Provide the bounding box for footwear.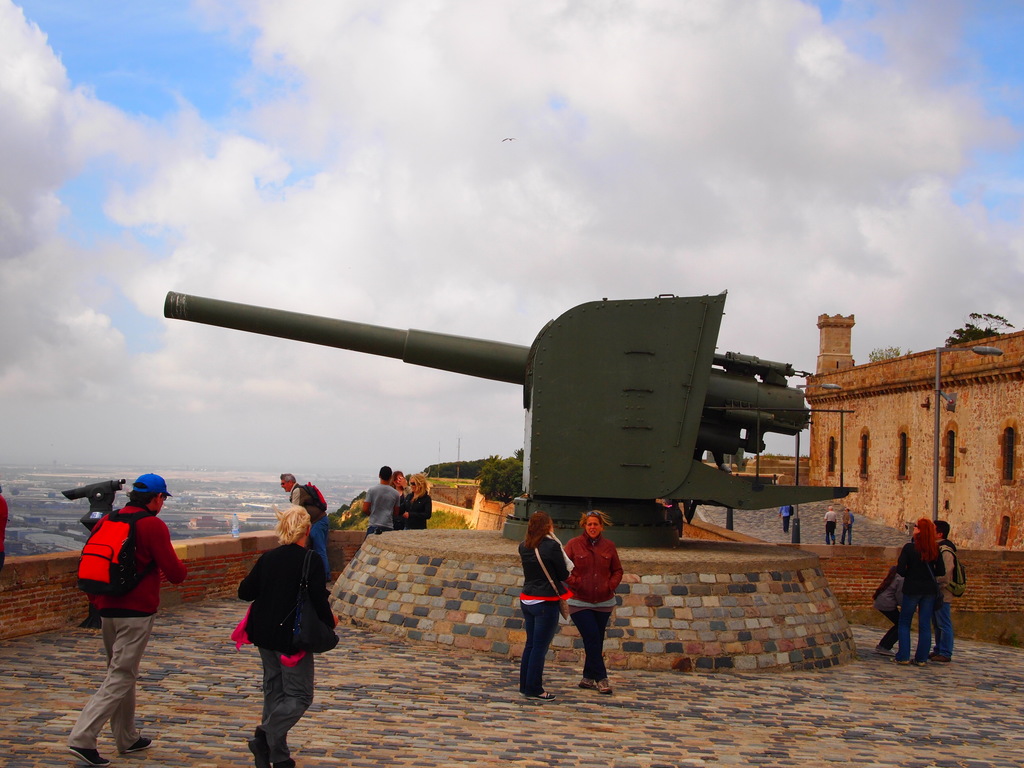
(x1=245, y1=741, x2=269, y2=767).
